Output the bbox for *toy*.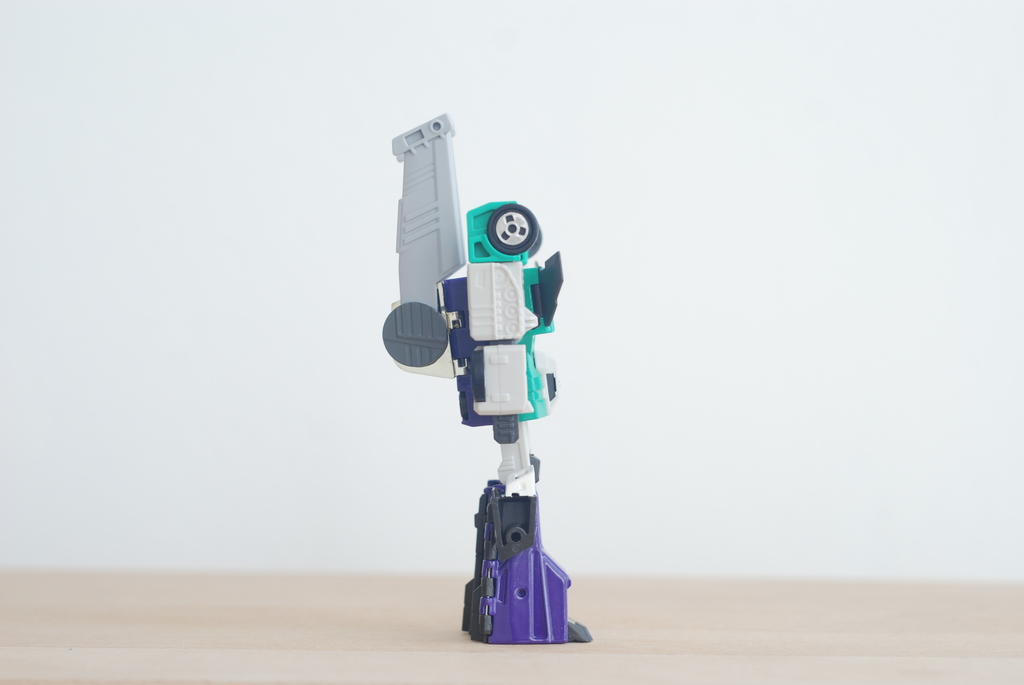
crop(381, 112, 598, 644).
